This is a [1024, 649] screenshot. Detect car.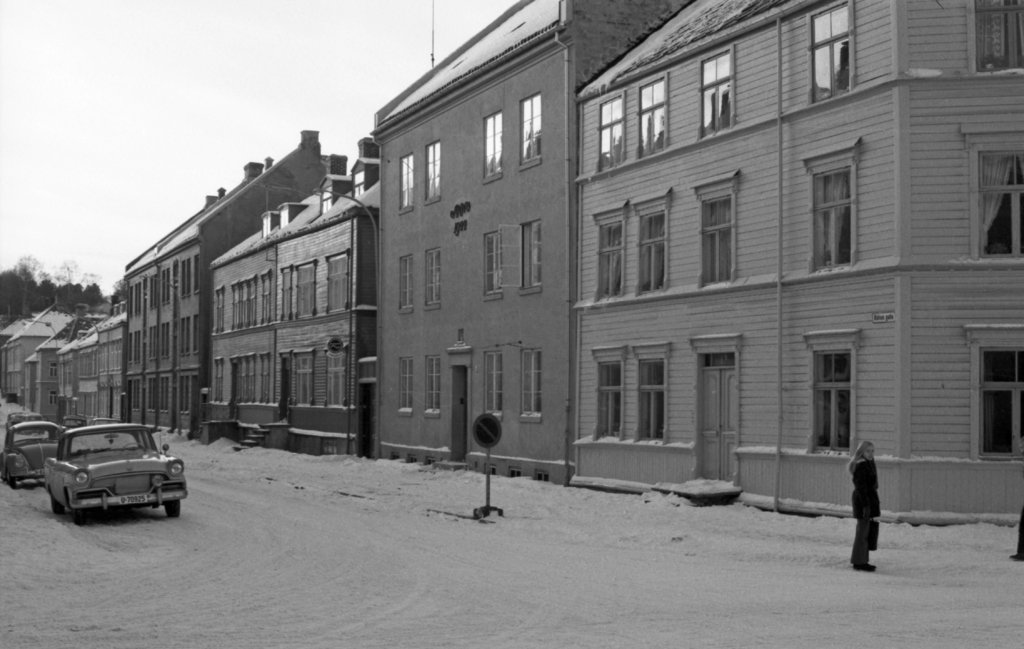
[x1=92, y1=415, x2=116, y2=428].
